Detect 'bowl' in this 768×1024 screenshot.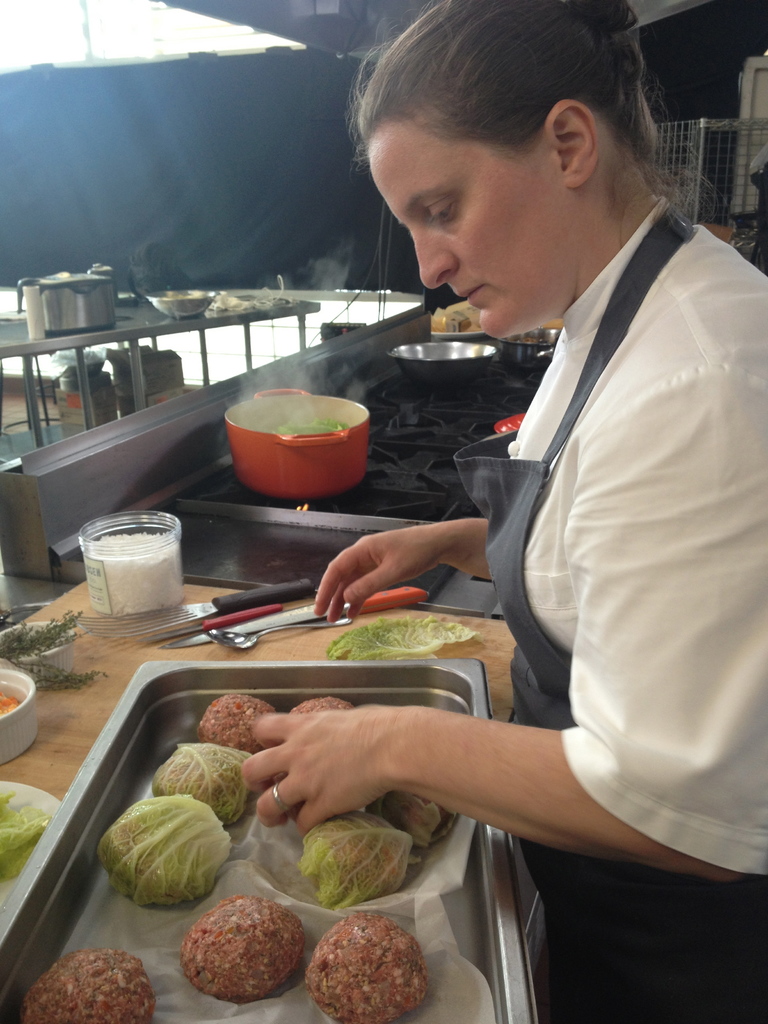
Detection: l=390, t=342, r=492, b=381.
